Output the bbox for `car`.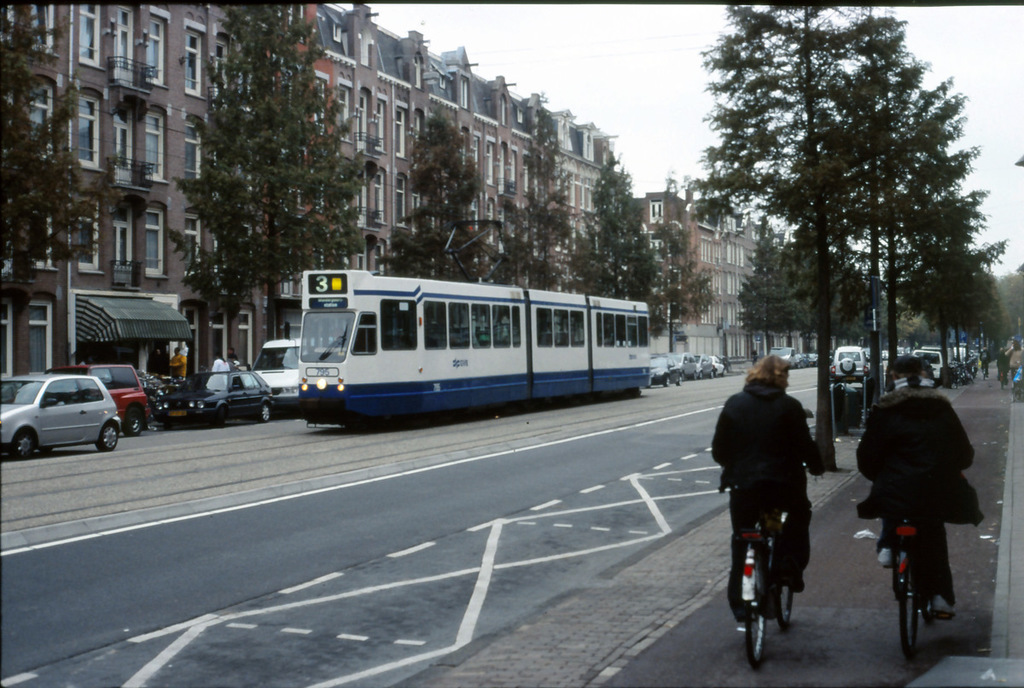
box=[695, 354, 713, 375].
